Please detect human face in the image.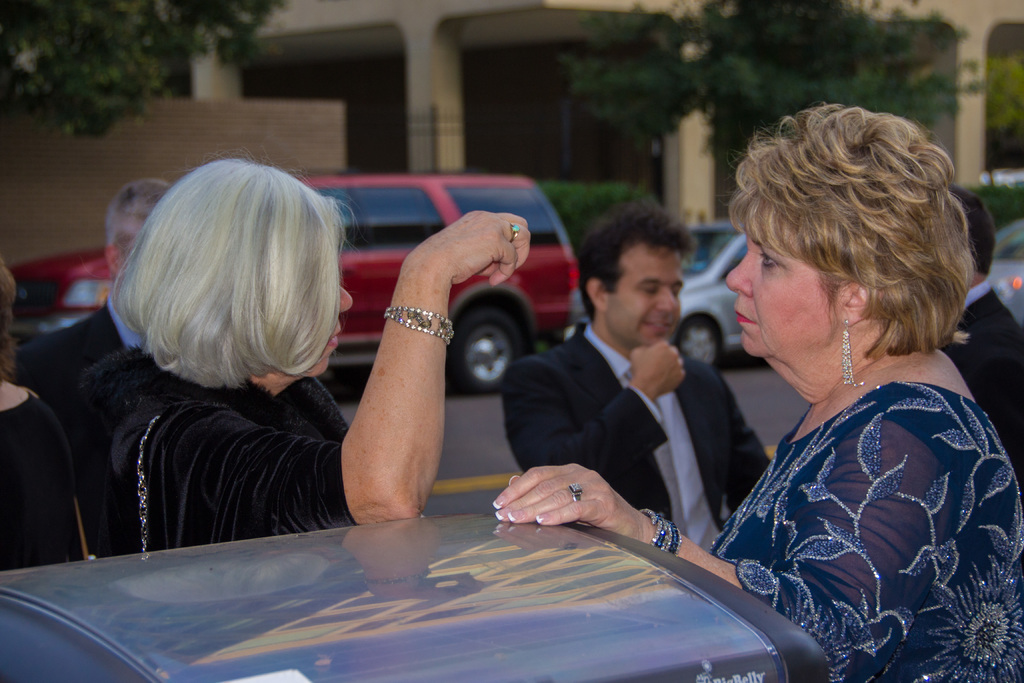
region(291, 286, 355, 378).
